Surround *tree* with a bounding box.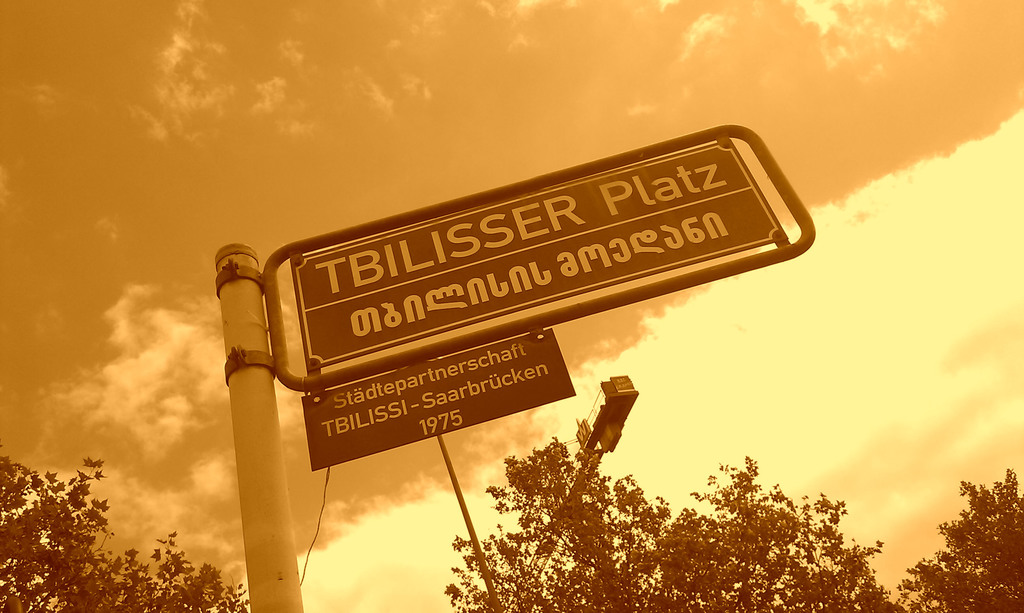
rect(0, 453, 250, 612).
